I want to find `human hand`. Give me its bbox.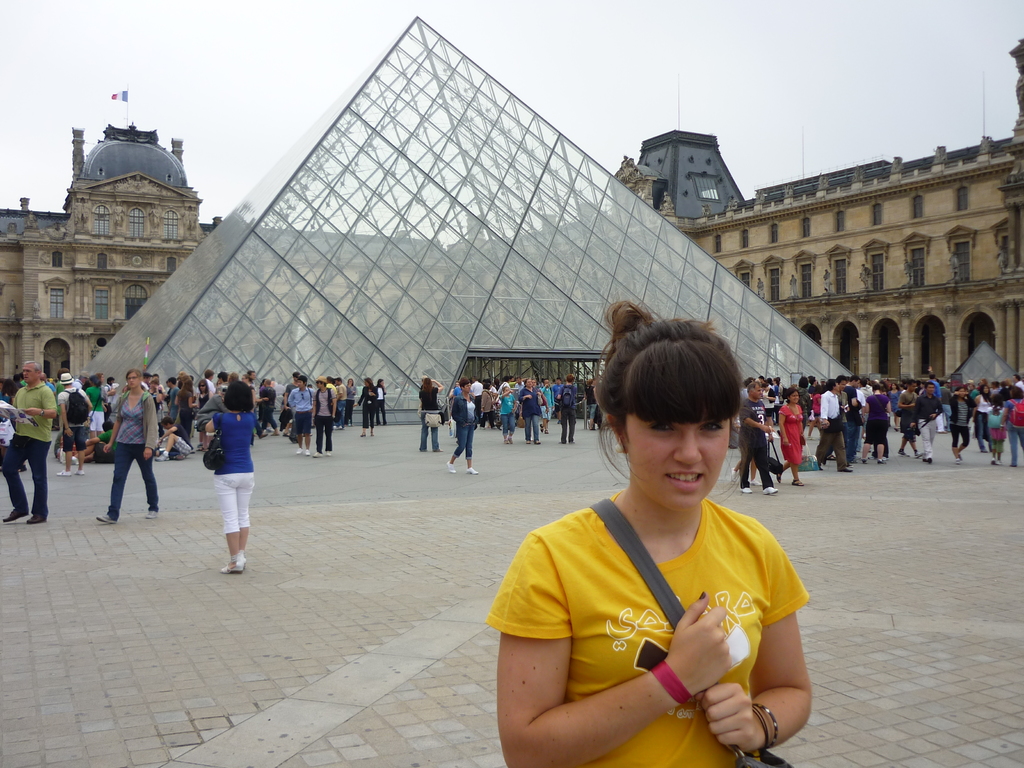
<bbox>102, 442, 113, 454</bbox>.
